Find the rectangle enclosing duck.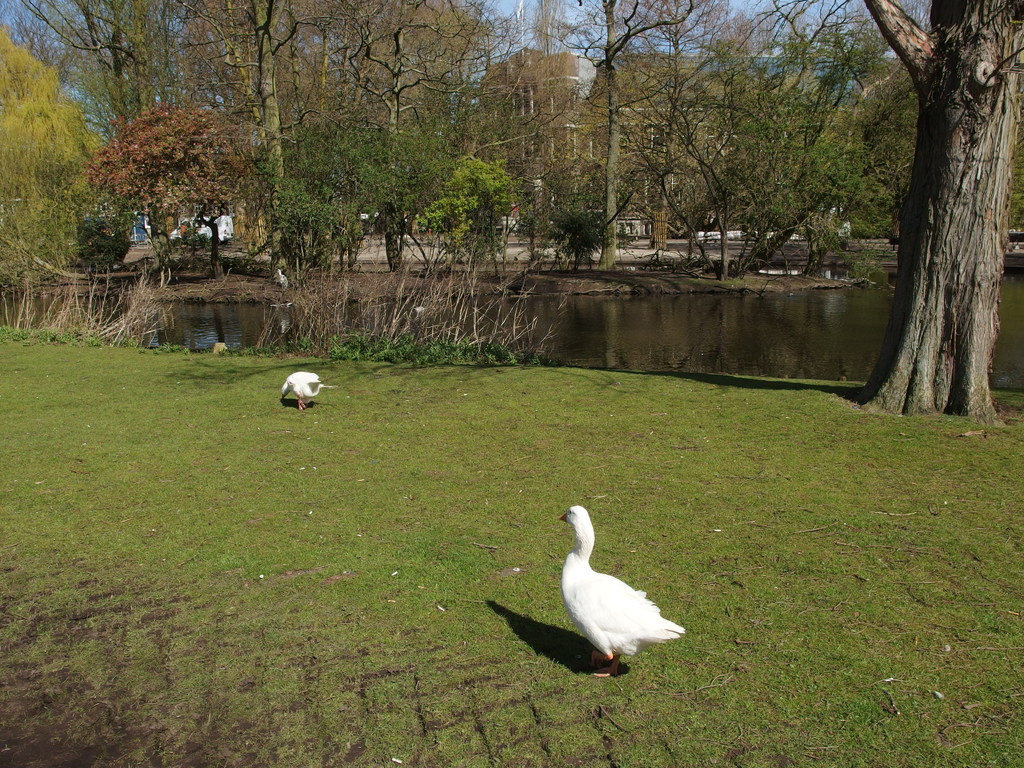
[left=554, top=504, right=691, bottom=680].
